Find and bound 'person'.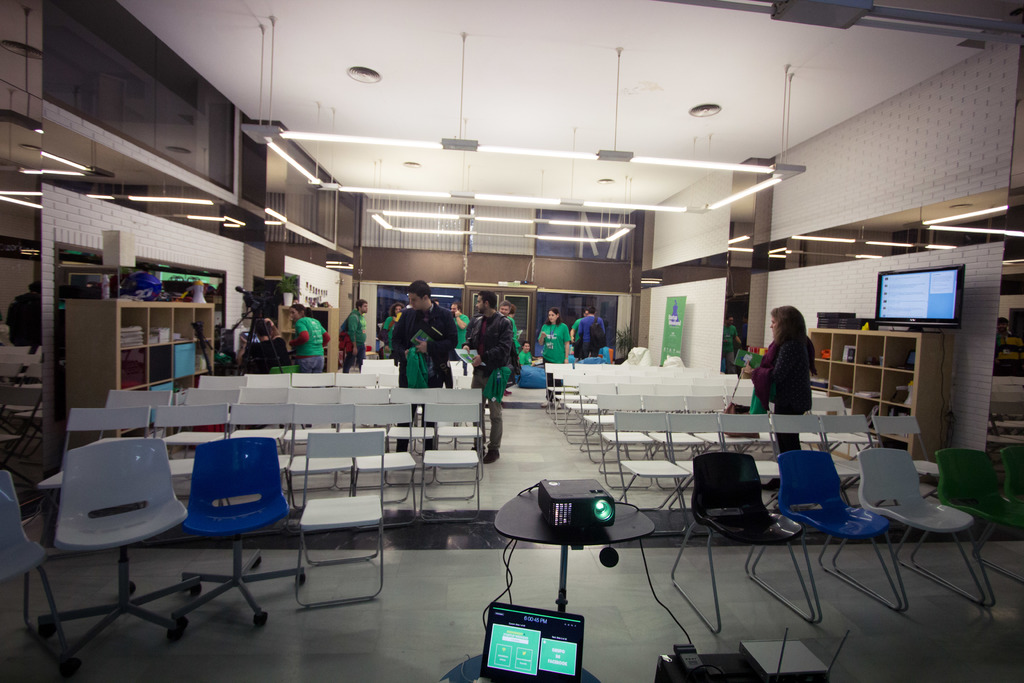
Bound: [740,302,813,493].
